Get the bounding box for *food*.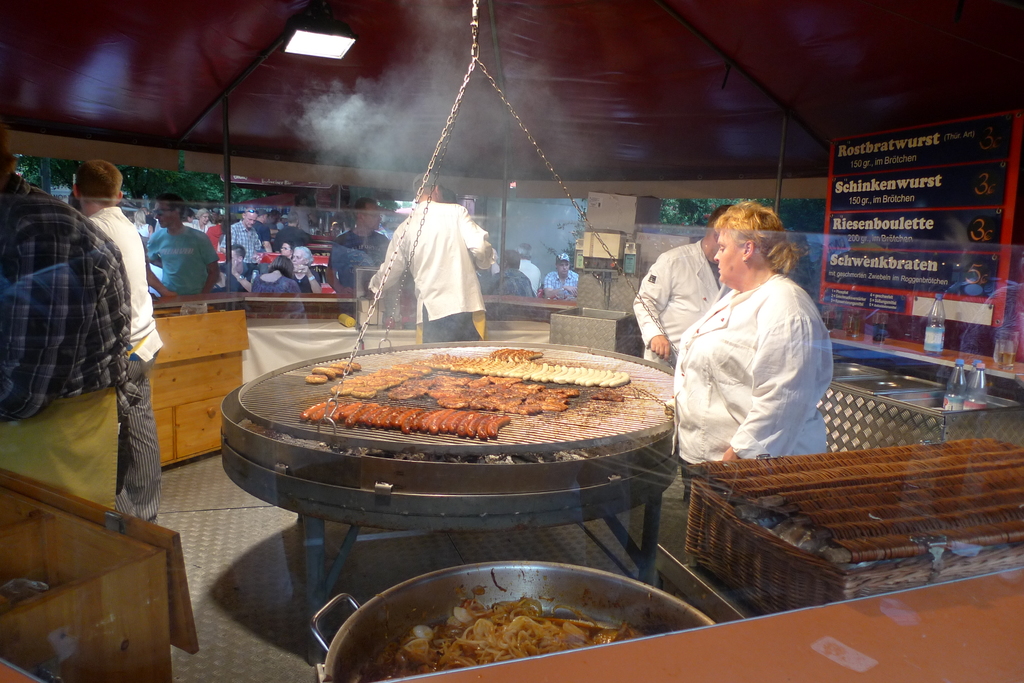
x1=407, y1=343, x2=636, y2=389.
